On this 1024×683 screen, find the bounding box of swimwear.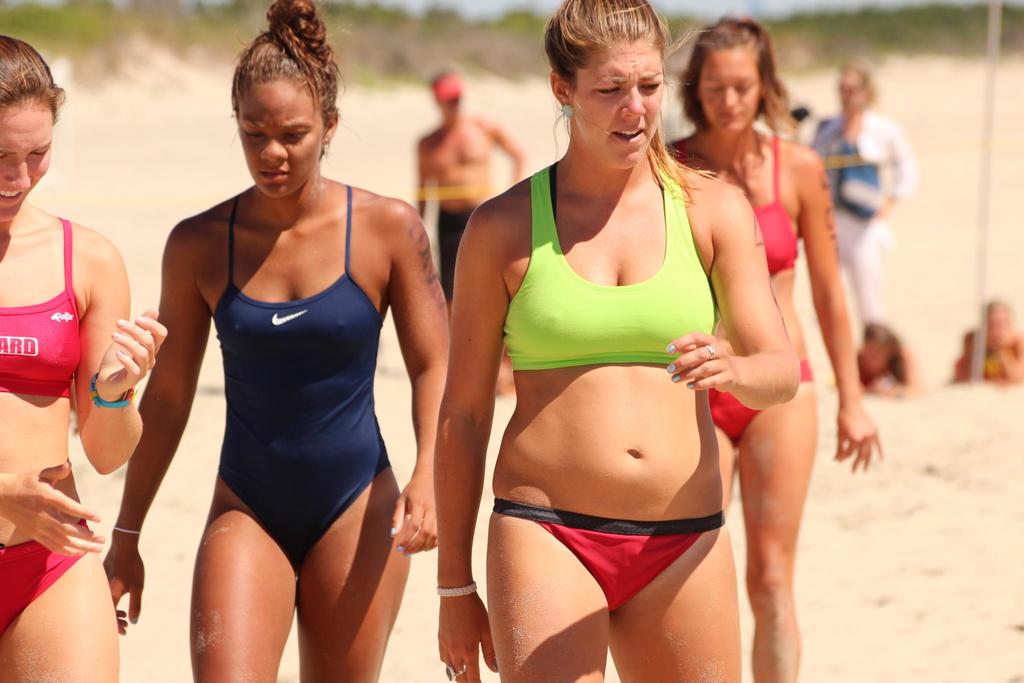
Bounding box: x1=493, y1=502, x2=723, y2=621.
